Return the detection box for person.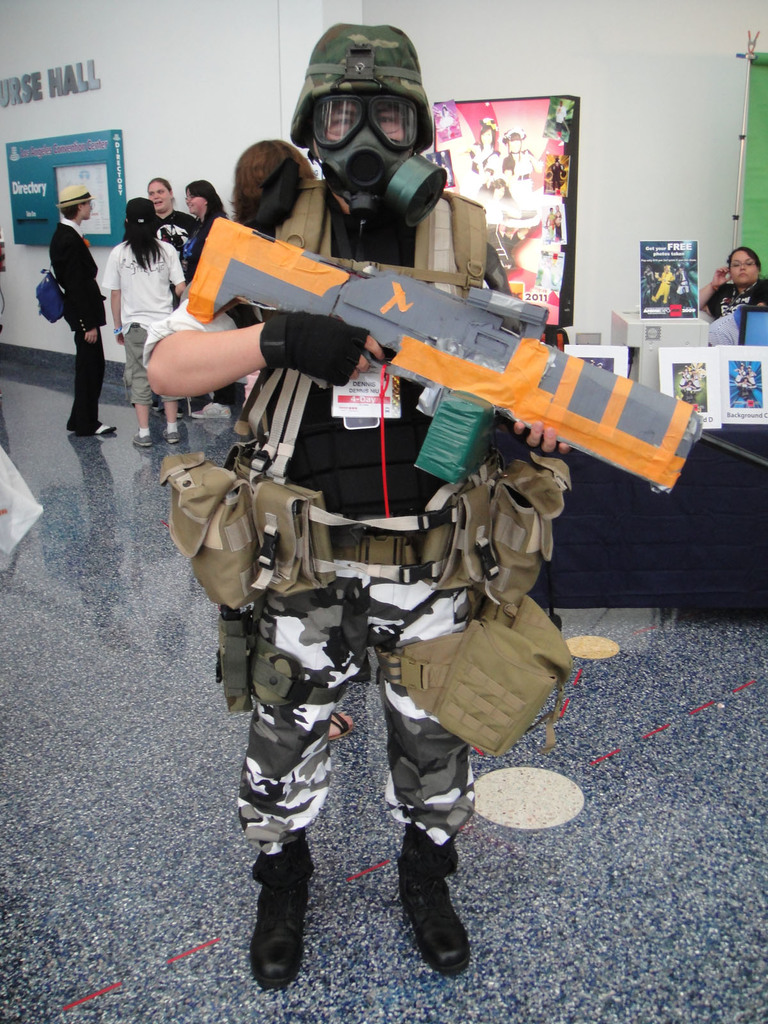
Rect(98, 199, 193, 449).
